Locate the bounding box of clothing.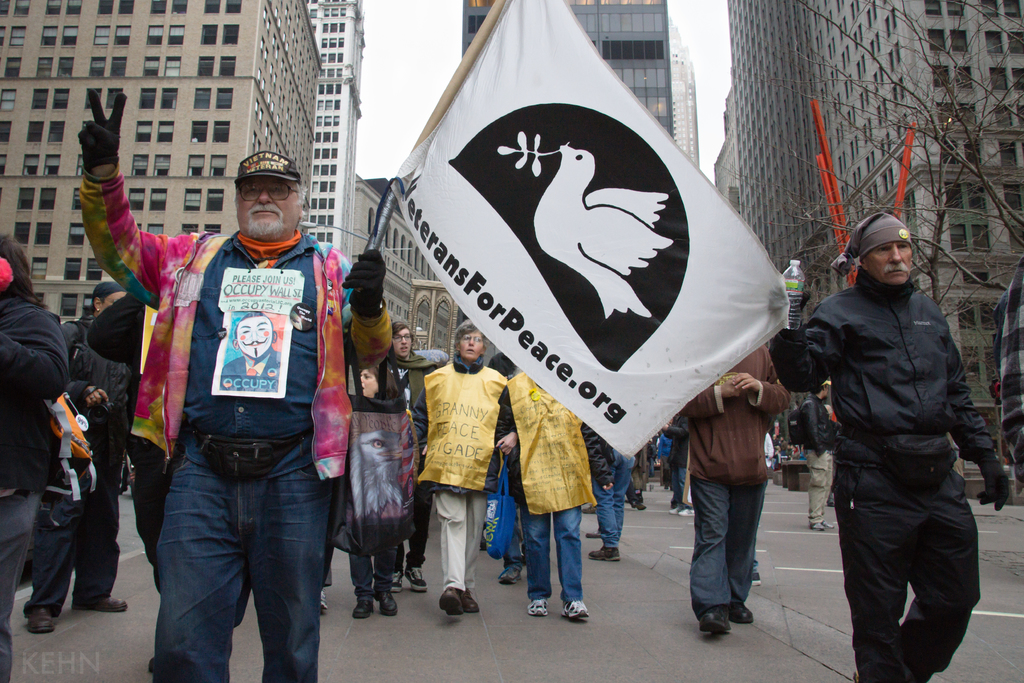
Bounding box: x1=683 y1=342 x2=788 y2=616.
